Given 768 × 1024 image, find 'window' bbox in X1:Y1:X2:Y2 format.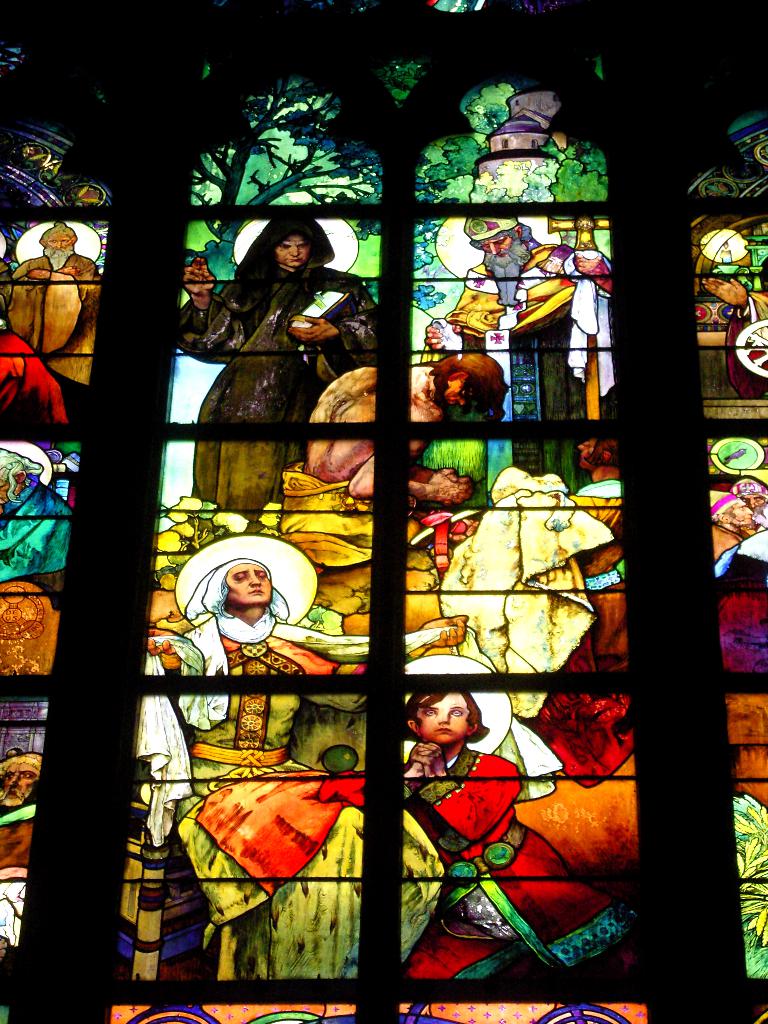
0:436:72:682.
